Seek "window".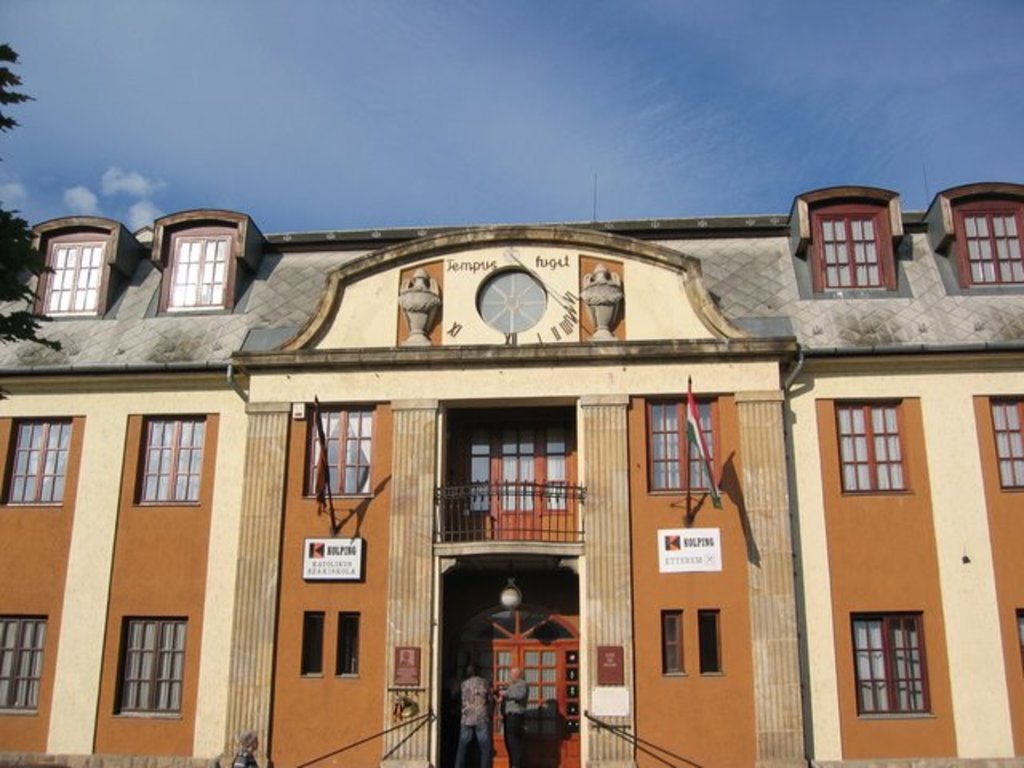
l=141, t=416, r=202, b=510.
